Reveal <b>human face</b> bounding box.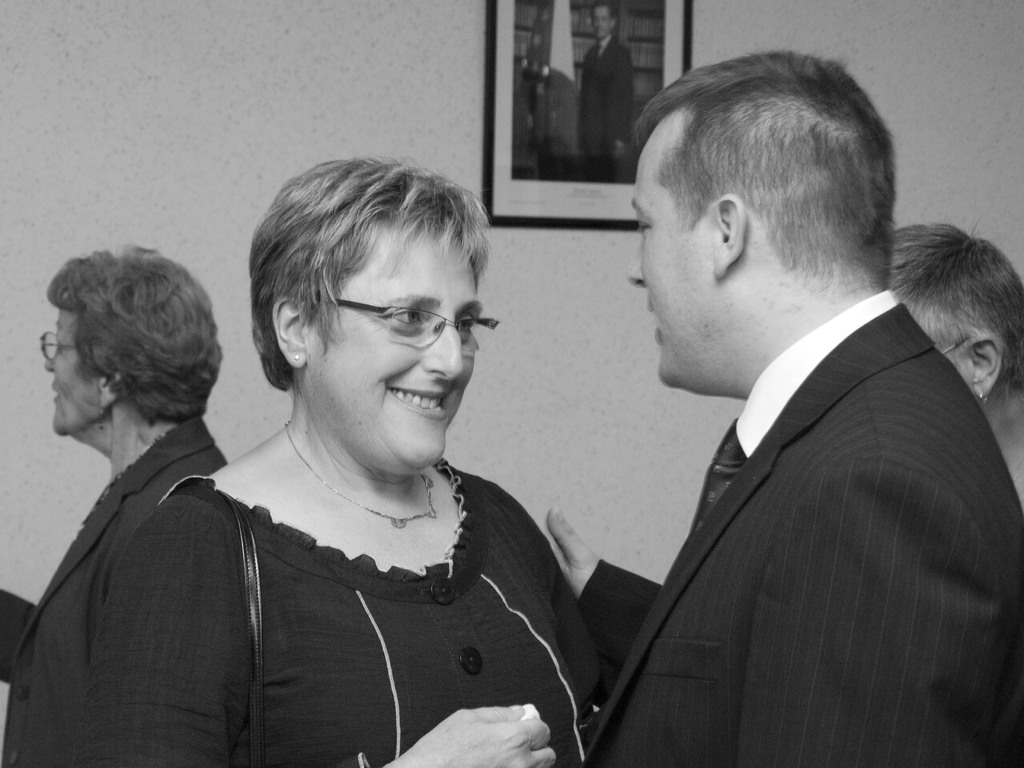
Revealed: select_region(311, 225, 472, 470).
